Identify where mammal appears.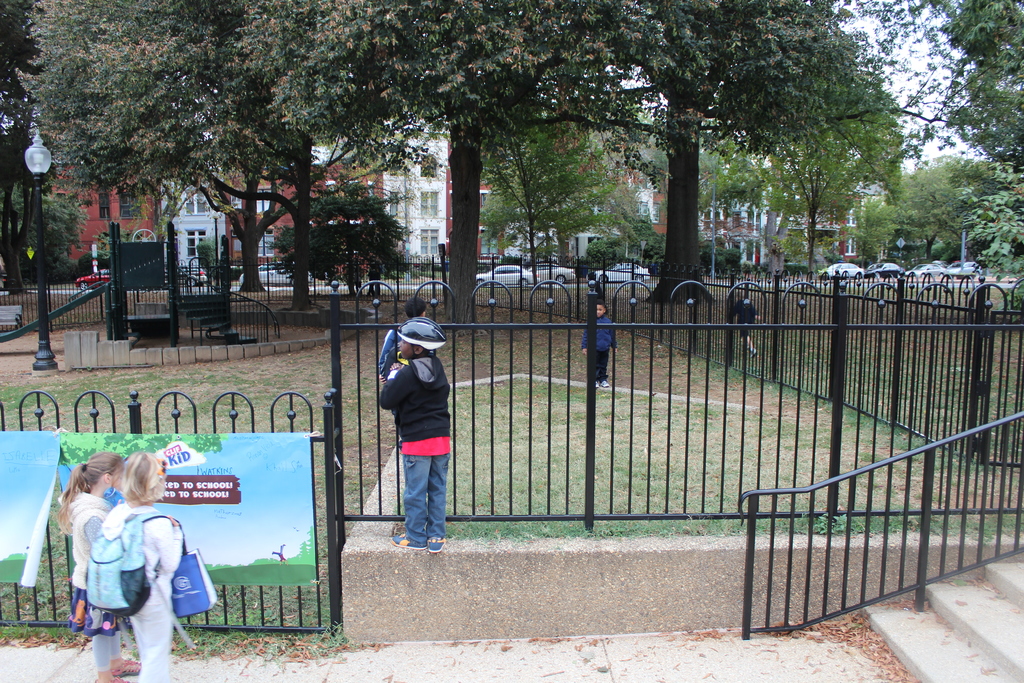
Appears at bbox(99, 447, 182, 682).
